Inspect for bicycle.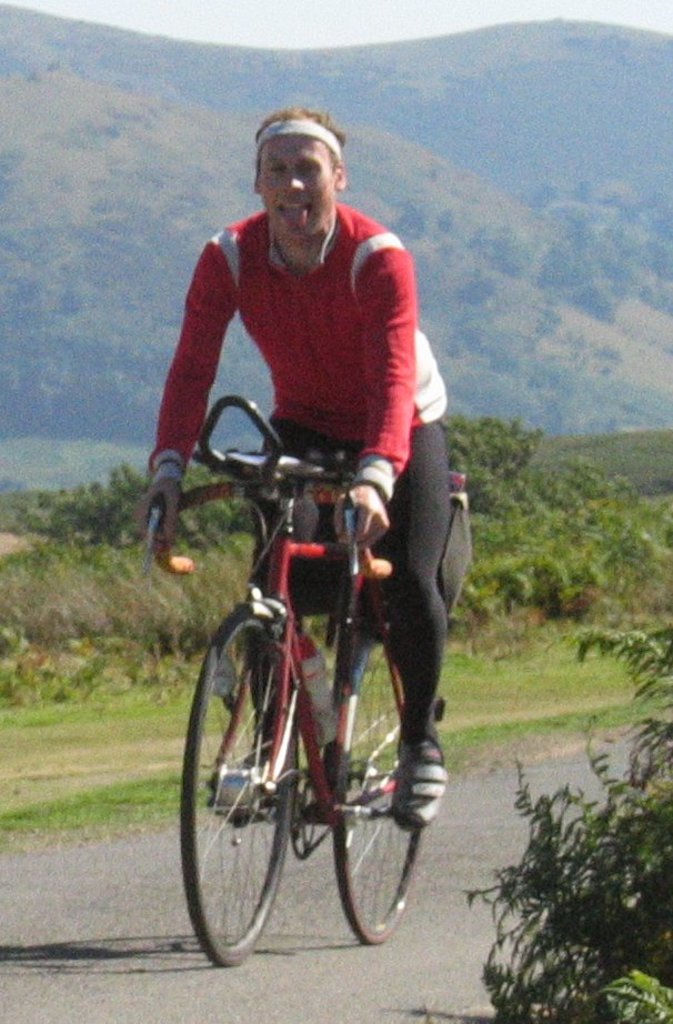
Inspection: detection(147, 359, 459, 978).
